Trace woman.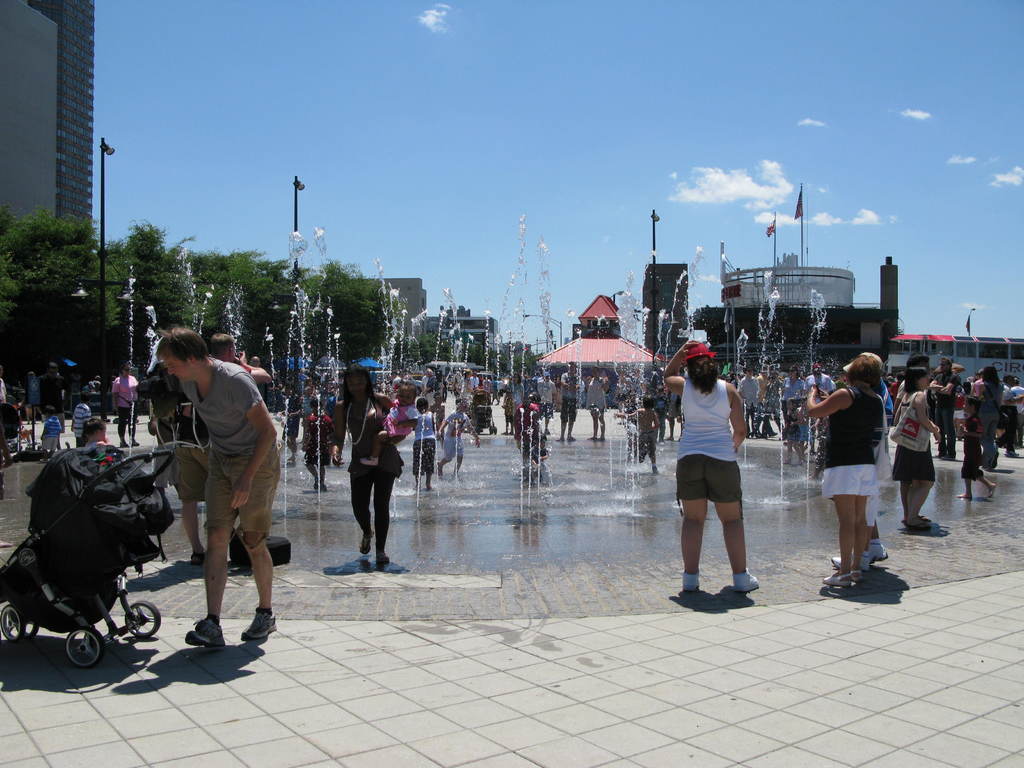
Traced to {"left": 612, "top": 371, "right": 628, "bottom": 425}.
